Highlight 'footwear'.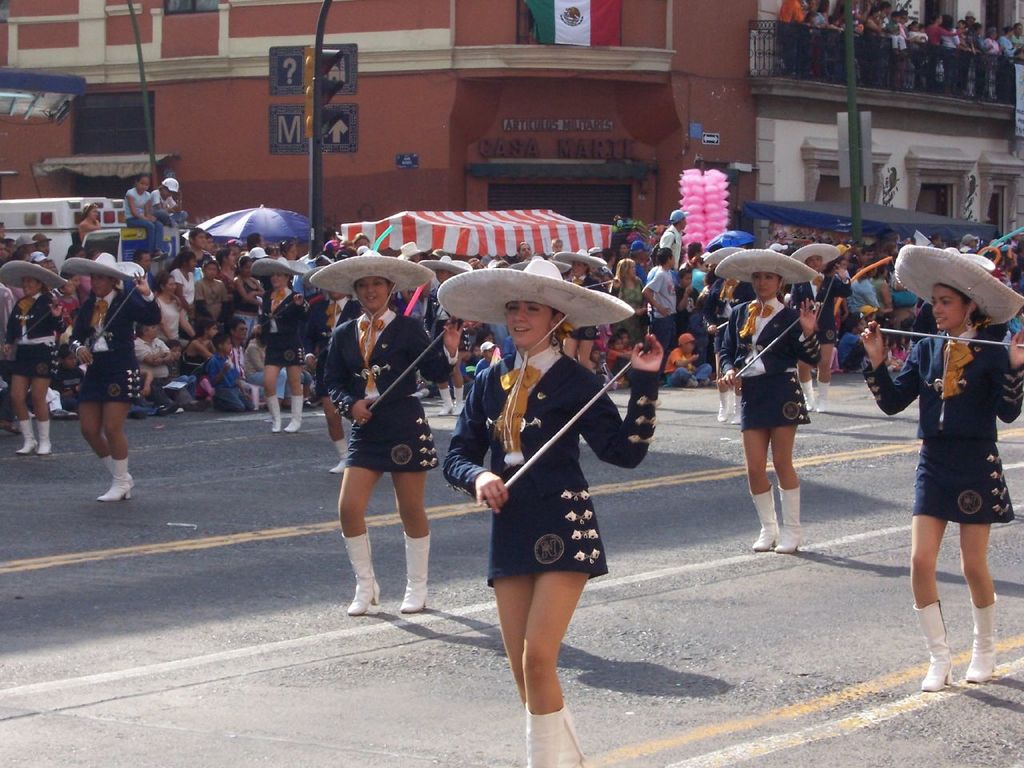
Highlighted region: select_region(772, 482, 804, 552).
